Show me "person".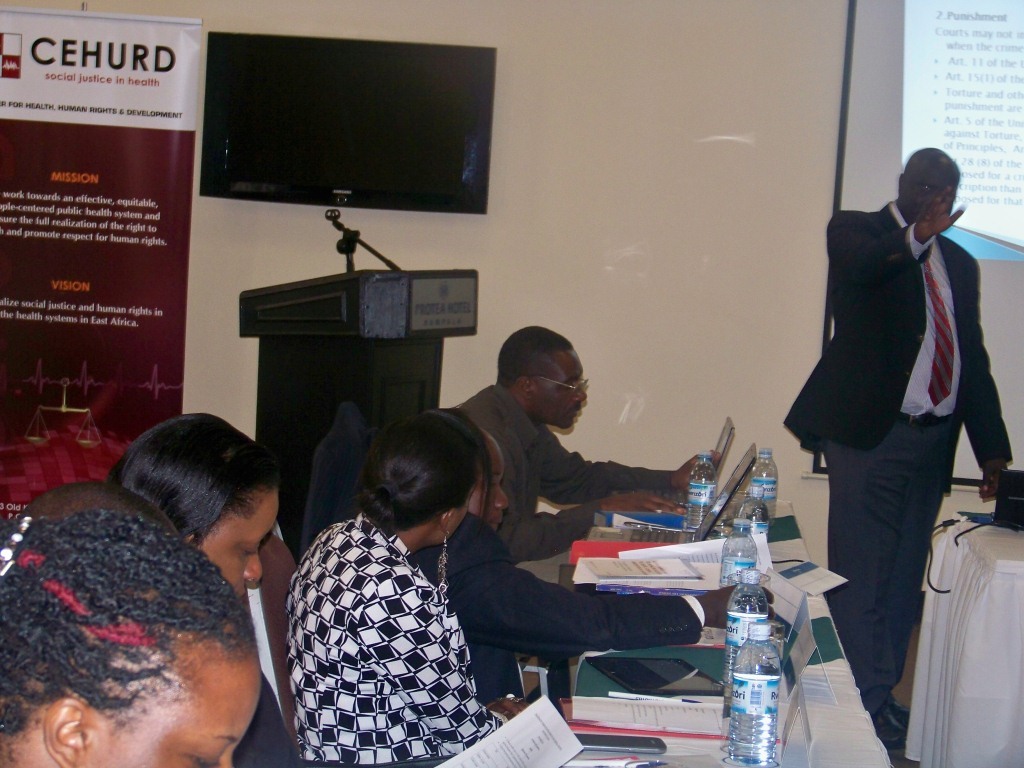
"person" is here: [9, 475, 180, 533].
